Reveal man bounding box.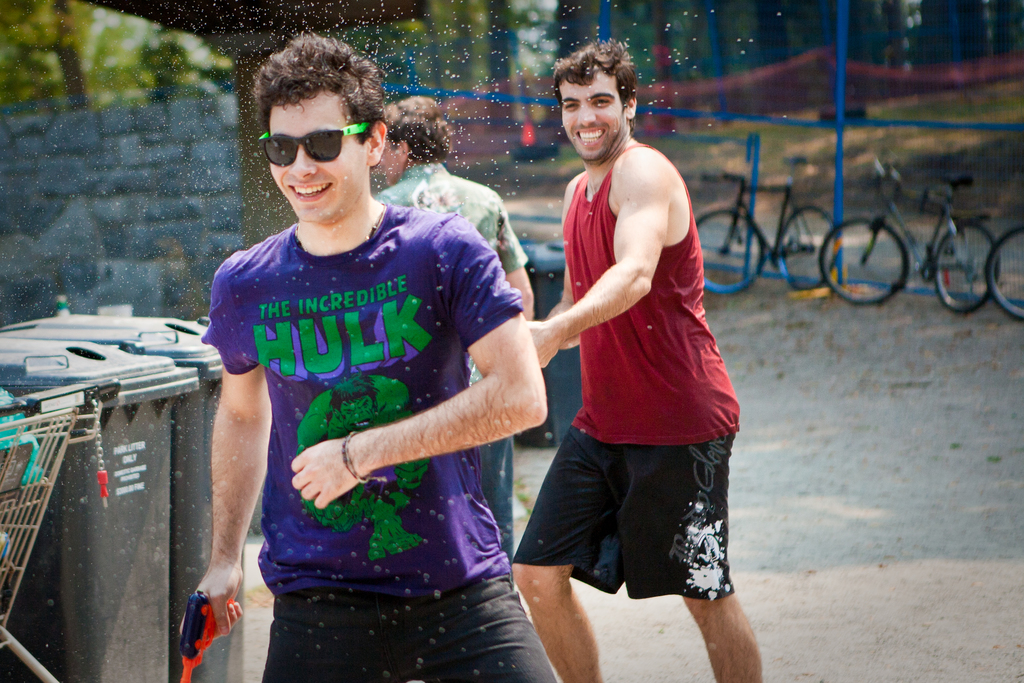
Revealed: BBox(170, 33, 571, 682).
